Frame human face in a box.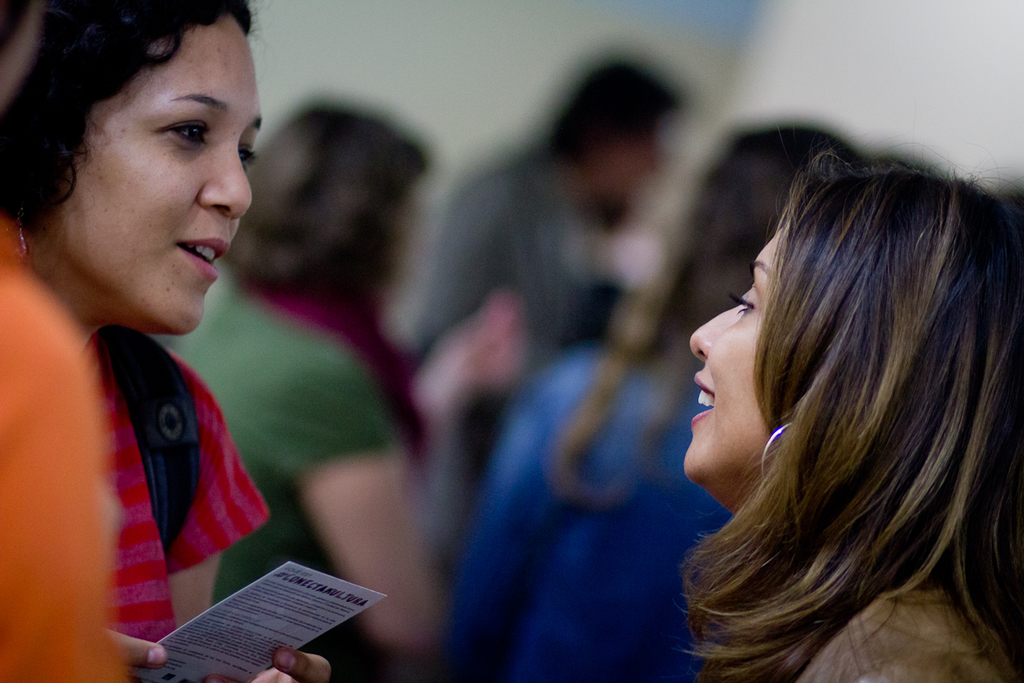
x1=45, y1=10, x2=261, y2=336.
